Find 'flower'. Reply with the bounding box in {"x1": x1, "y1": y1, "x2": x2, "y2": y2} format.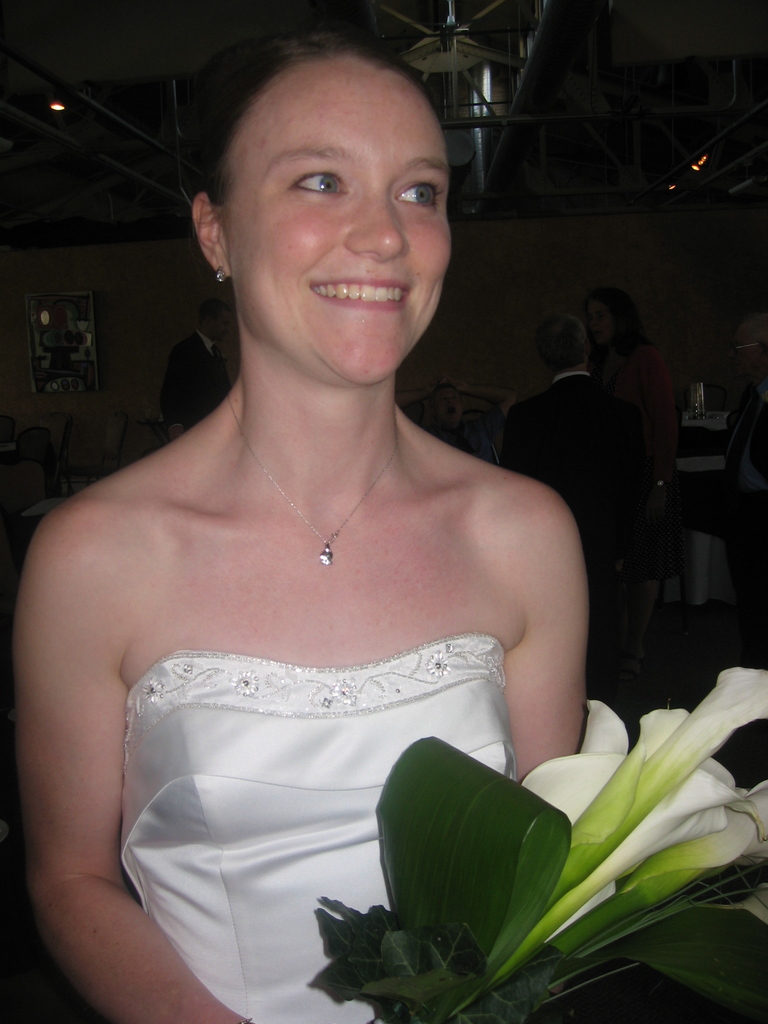
{"x1": 521, "y1": 685, "x2": 734, "y2": 980}.
